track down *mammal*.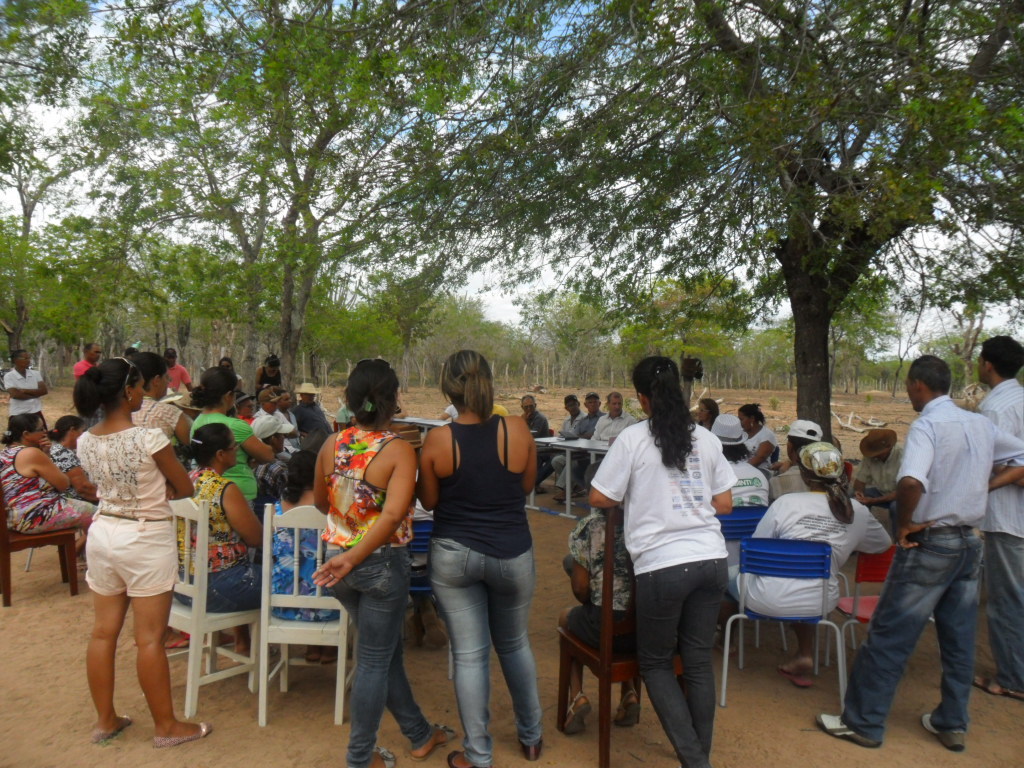
Tracked to [x1=179, y1=426, x2=271, y2=649].
